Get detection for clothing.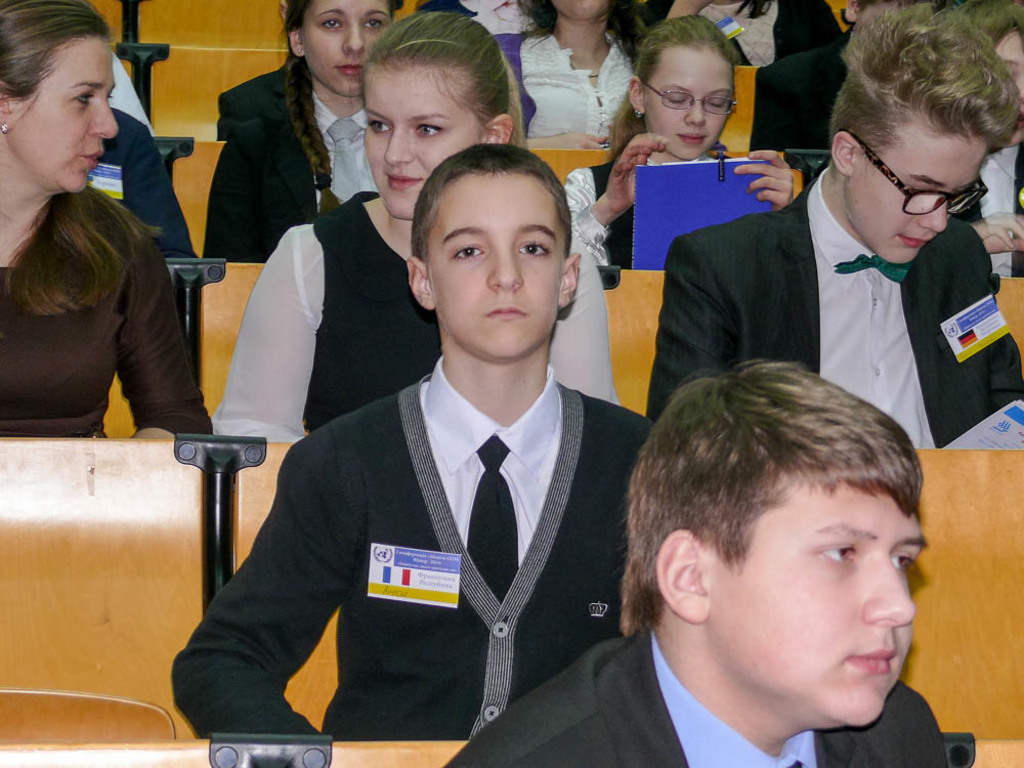
Detection: left=224, top=188, right=621, bottom=444.
